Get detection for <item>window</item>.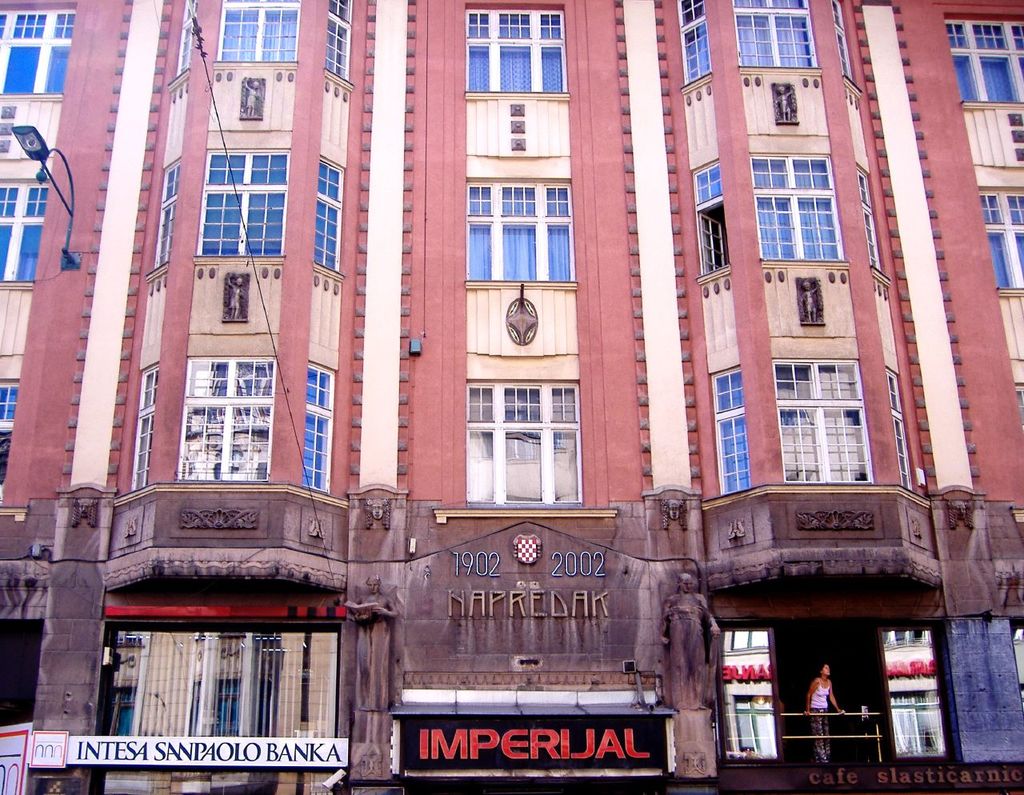
Detection: (left=146, top=154, right=183, bottom=282).
